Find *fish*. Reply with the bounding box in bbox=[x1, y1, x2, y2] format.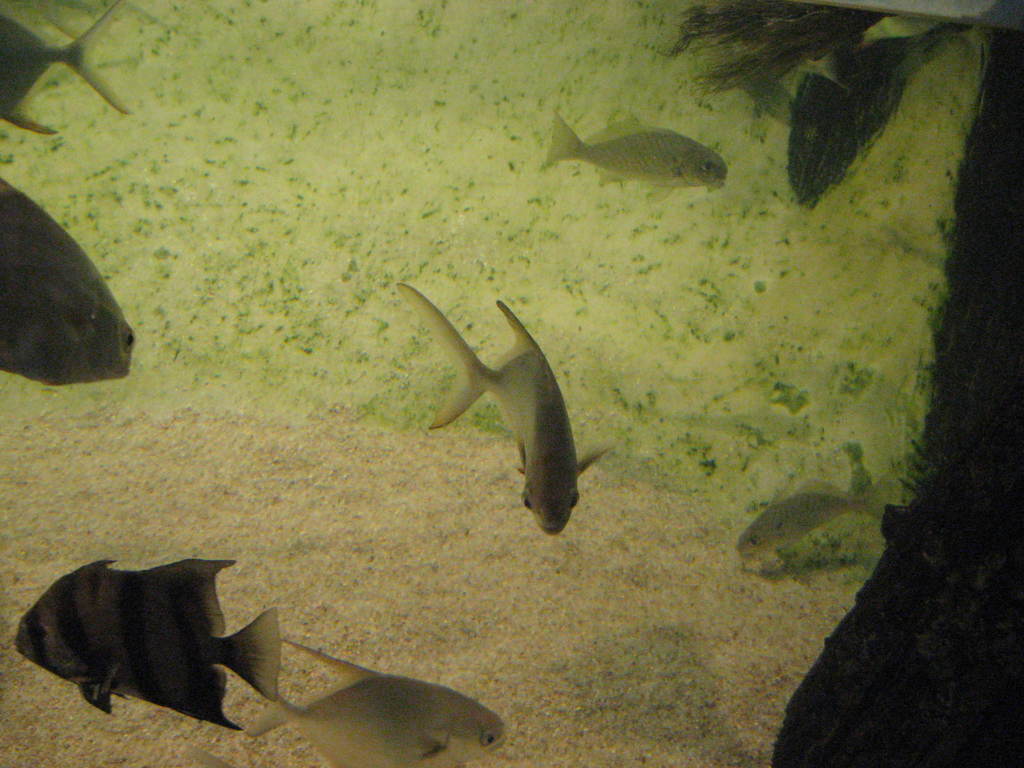
bbox=[0, 0, 138, 131].
